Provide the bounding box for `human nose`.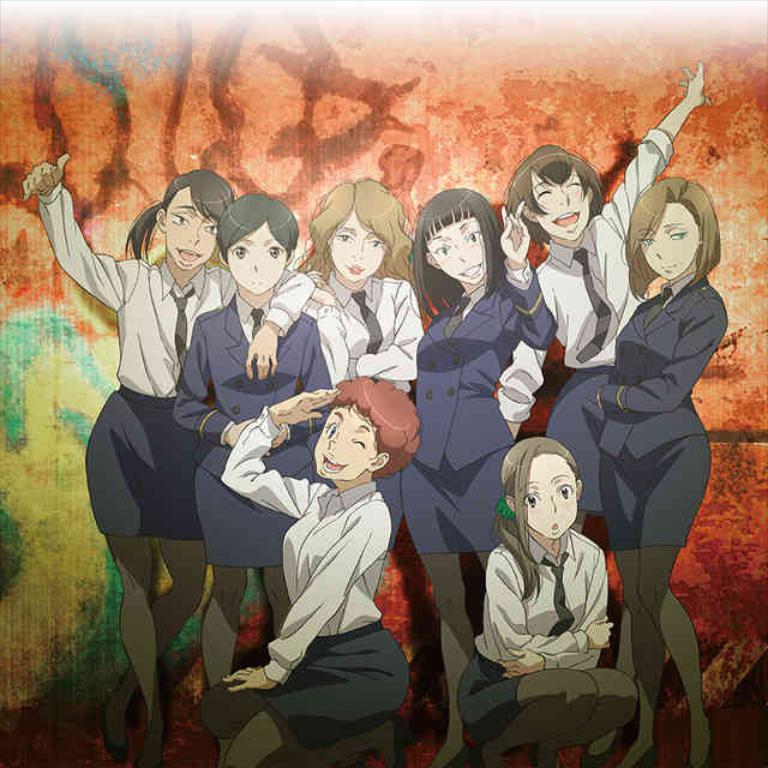
(653, 242, 667, 259).
